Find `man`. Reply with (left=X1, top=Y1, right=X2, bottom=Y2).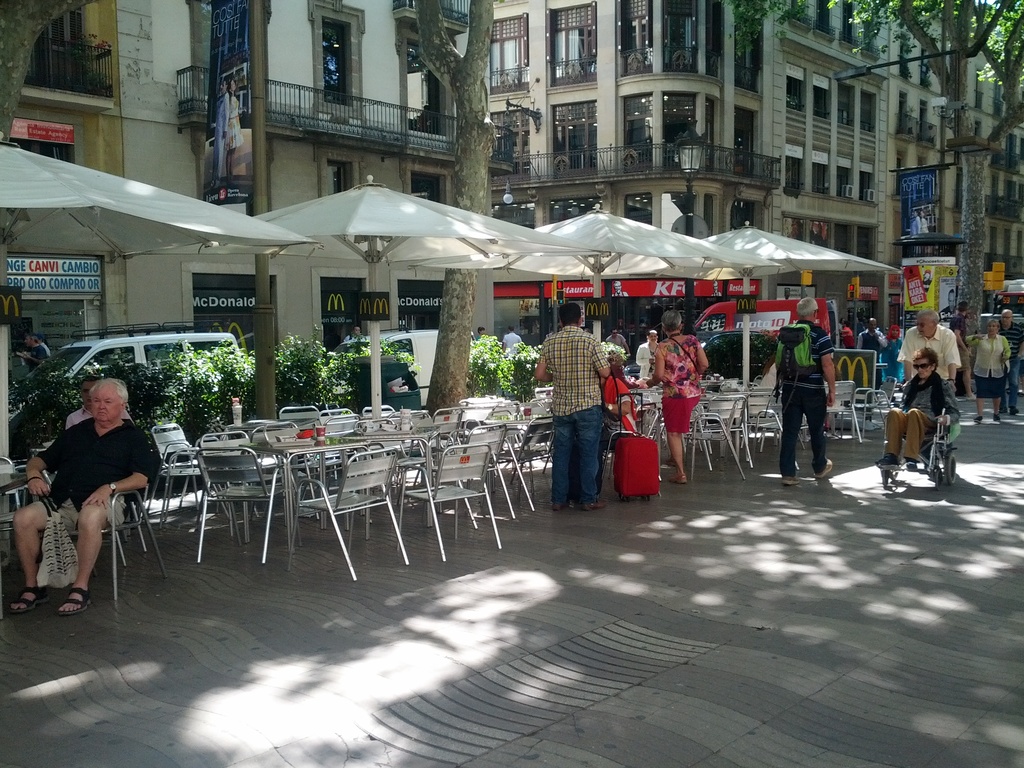
(left=342, top=324, right=365, bottom=341).
